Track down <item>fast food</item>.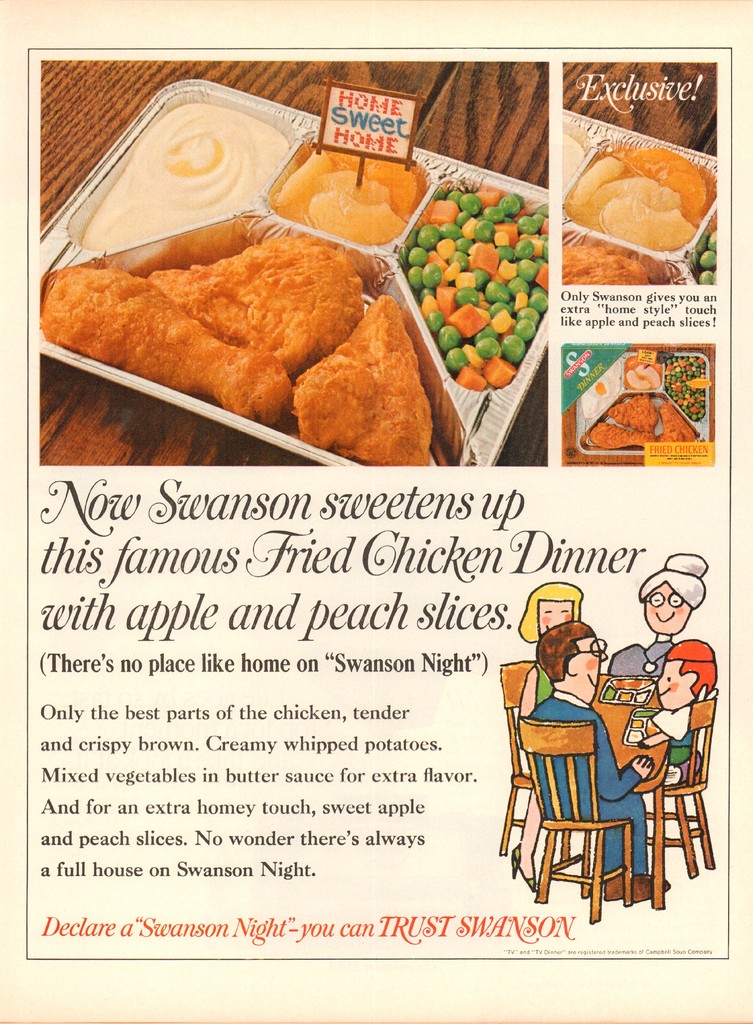
Tracked to box=[562, 250, 647, 286].
